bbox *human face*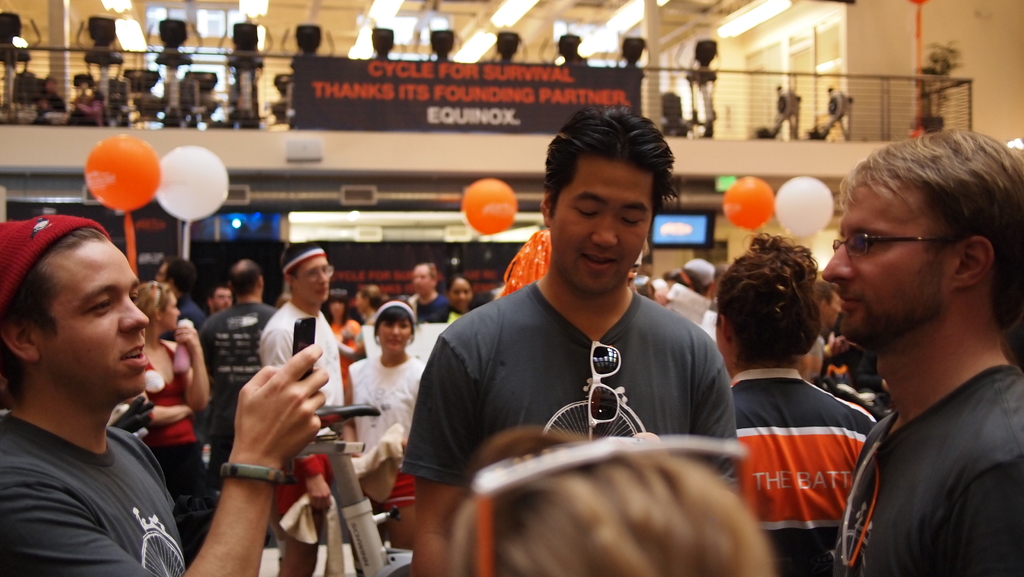
region(295, 258, 330, 304)
